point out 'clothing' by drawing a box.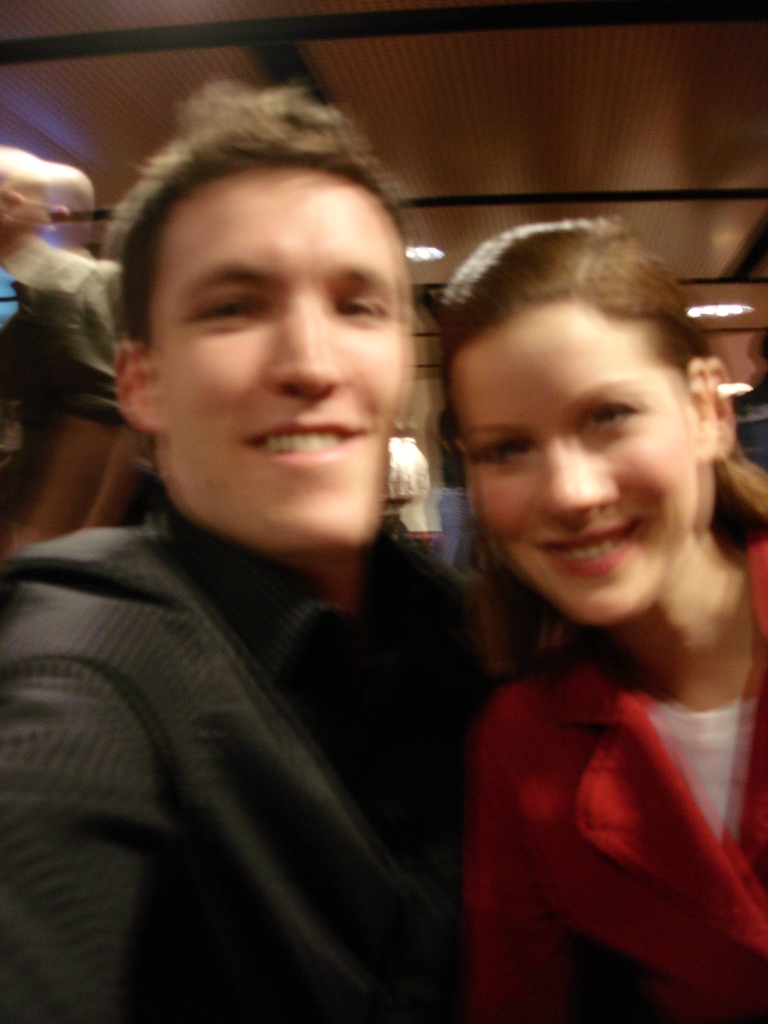
region(0, 244, 126, 483).
